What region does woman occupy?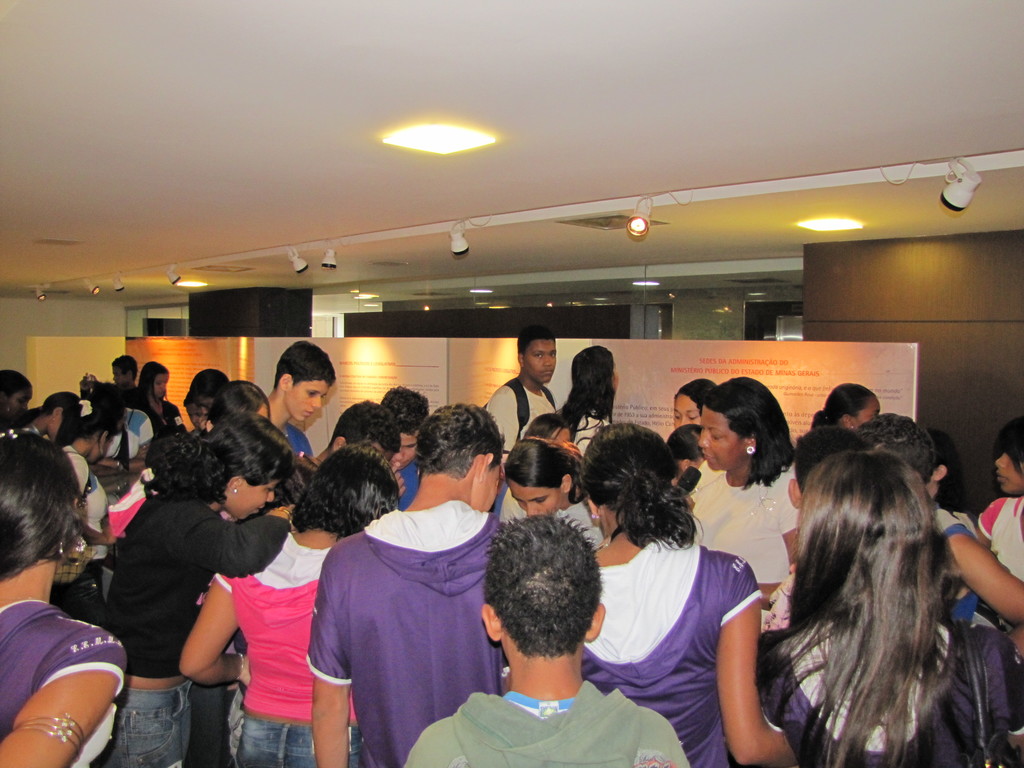
59 390 128 630.
